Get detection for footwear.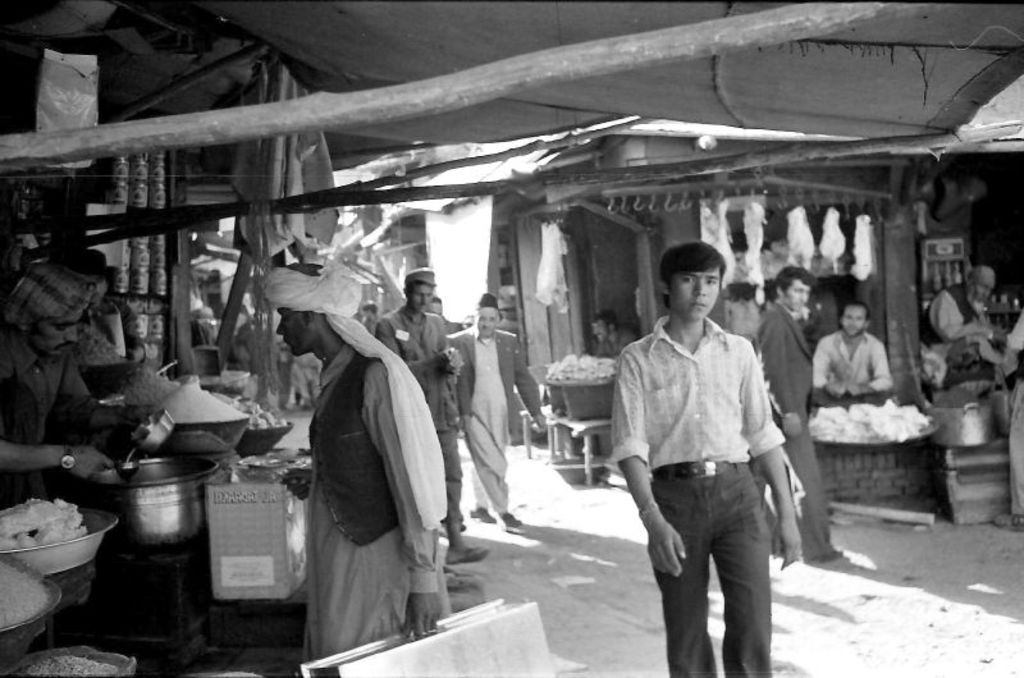
Detection: region(471, 509, 493, 522).
